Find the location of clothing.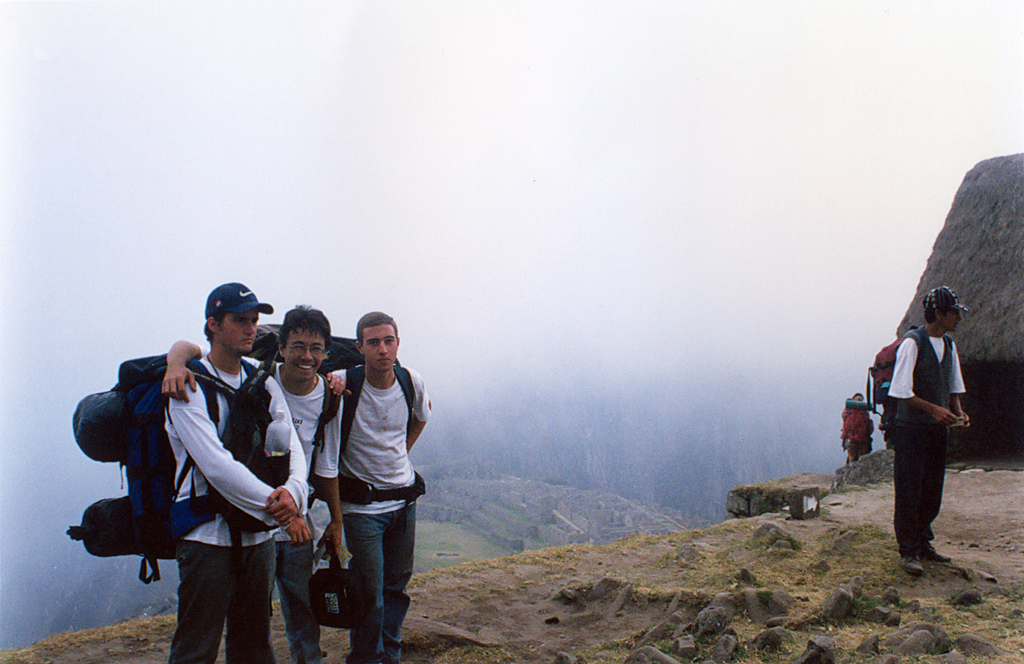
Location: <region>149, 344, 317, 663</region>.
